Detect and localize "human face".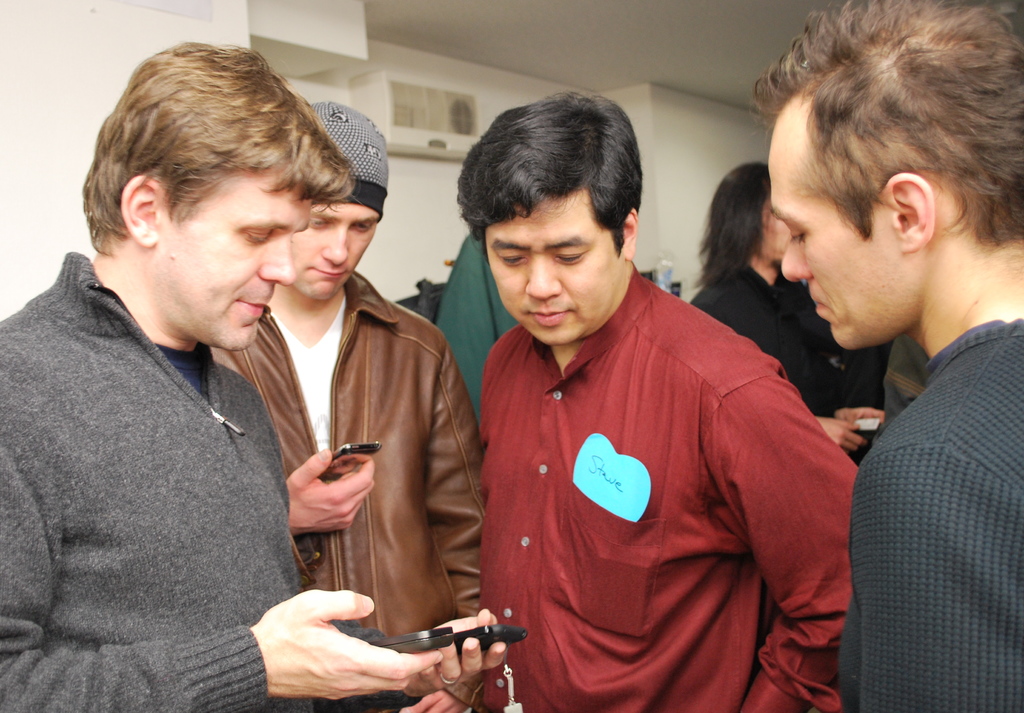
Localized at rect(769, 90, 898, 350).
